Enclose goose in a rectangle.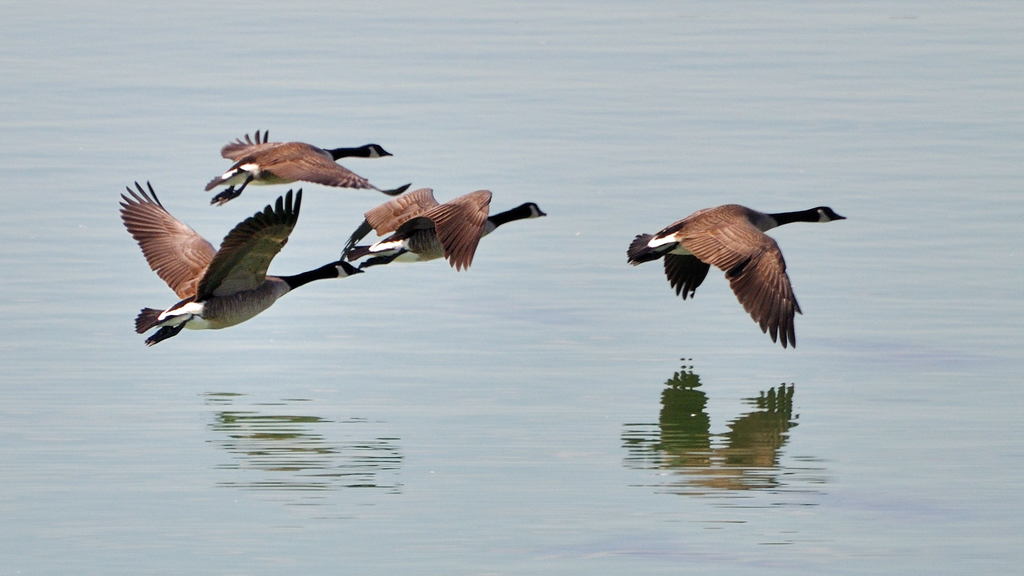
box(627, 200, 842, 348).
